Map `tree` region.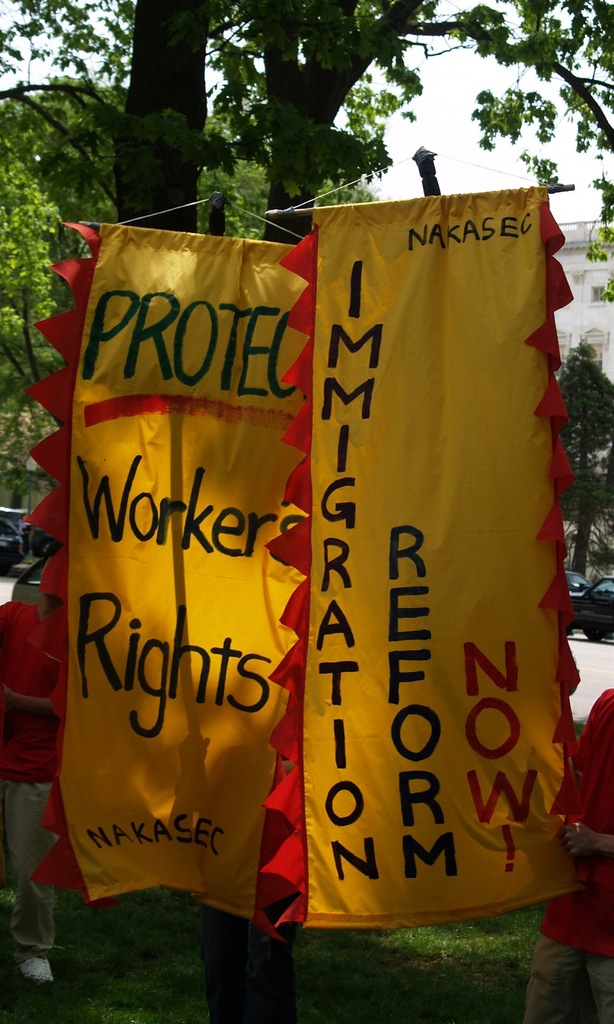
Mapped to <bbox>0, 0, 262, 589</bbox>.
